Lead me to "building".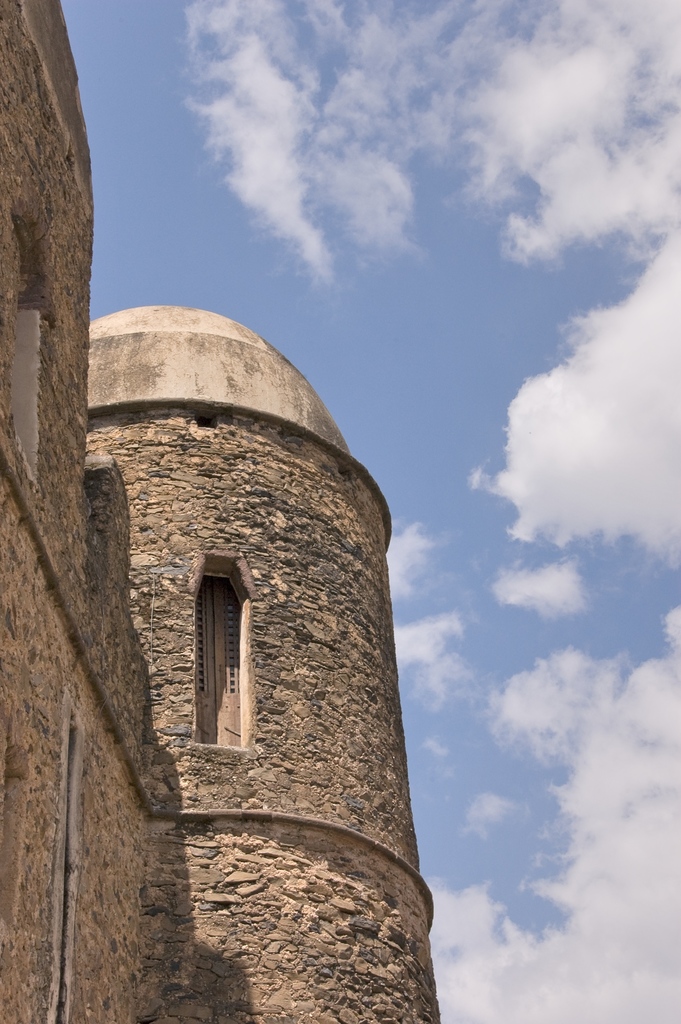
Lead to 0/0/445/1023.
